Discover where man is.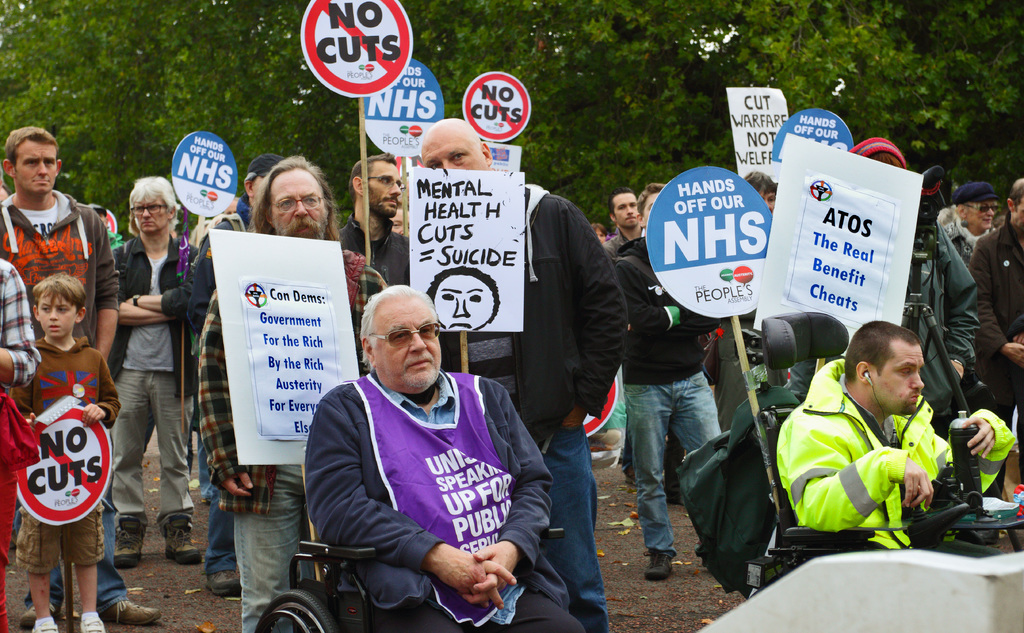
Discovered at (x1=13, y1=267, x2=126, y2=632).
